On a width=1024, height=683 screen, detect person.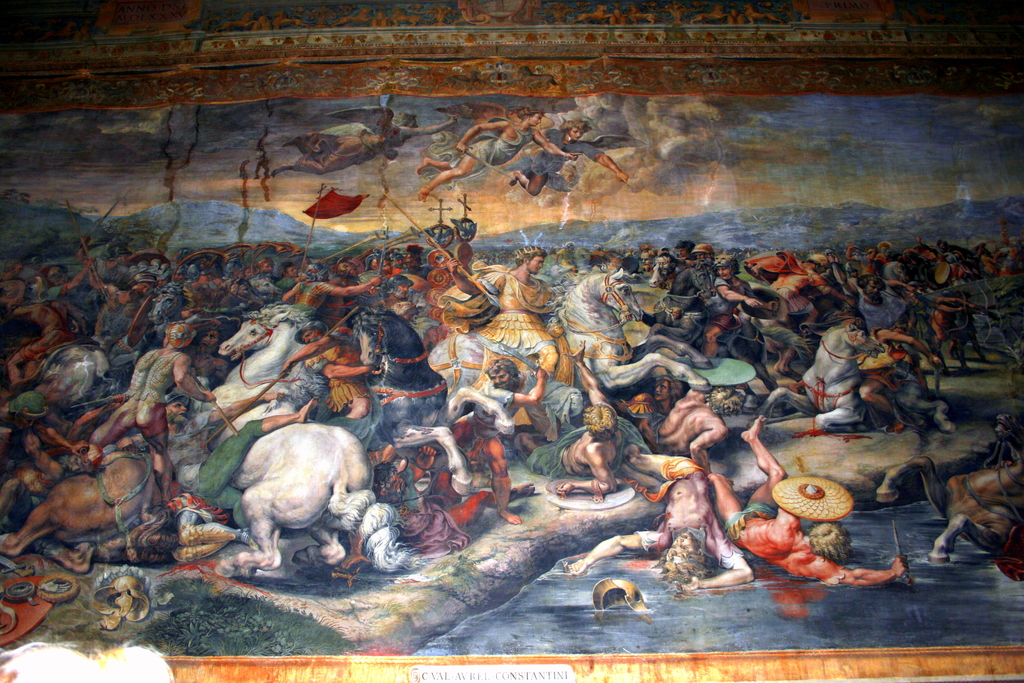
box=[374, 274, 417, 324].
